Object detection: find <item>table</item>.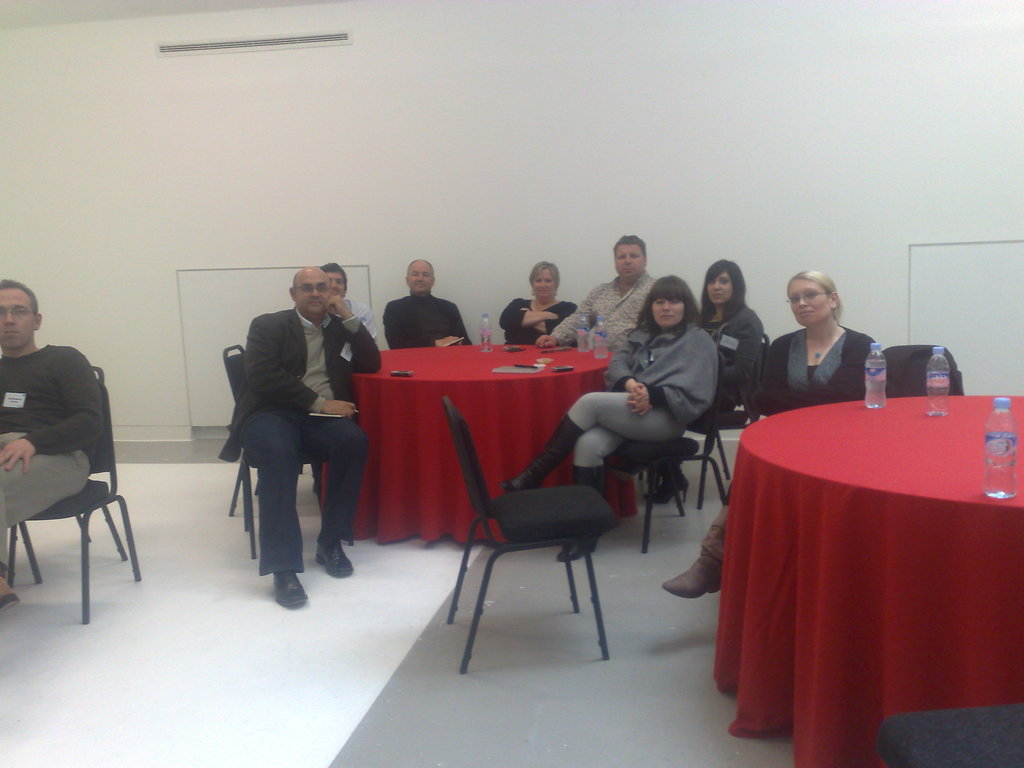
box(317, 335, 639, 547).
